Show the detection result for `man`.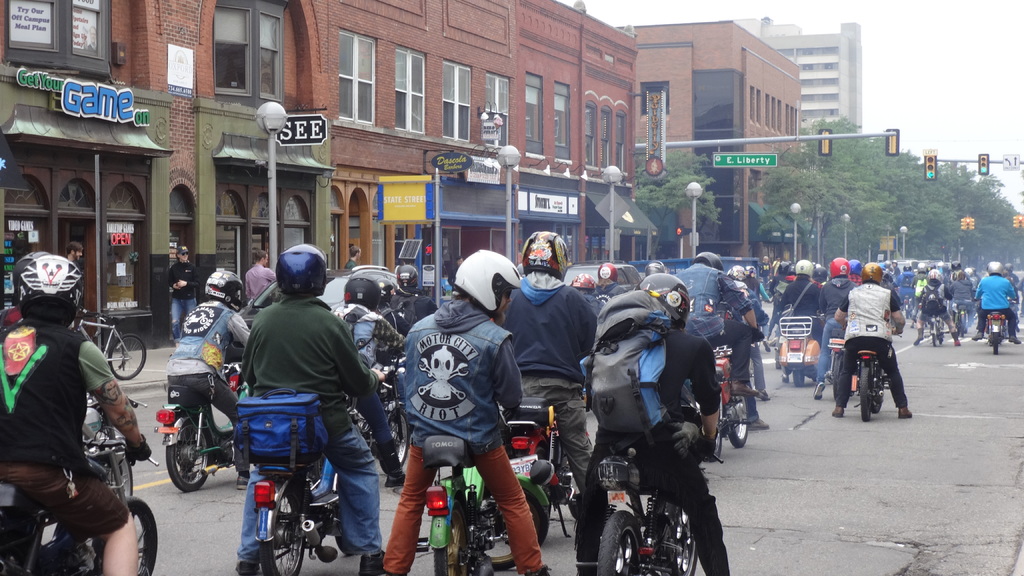
384/253/548/559.
